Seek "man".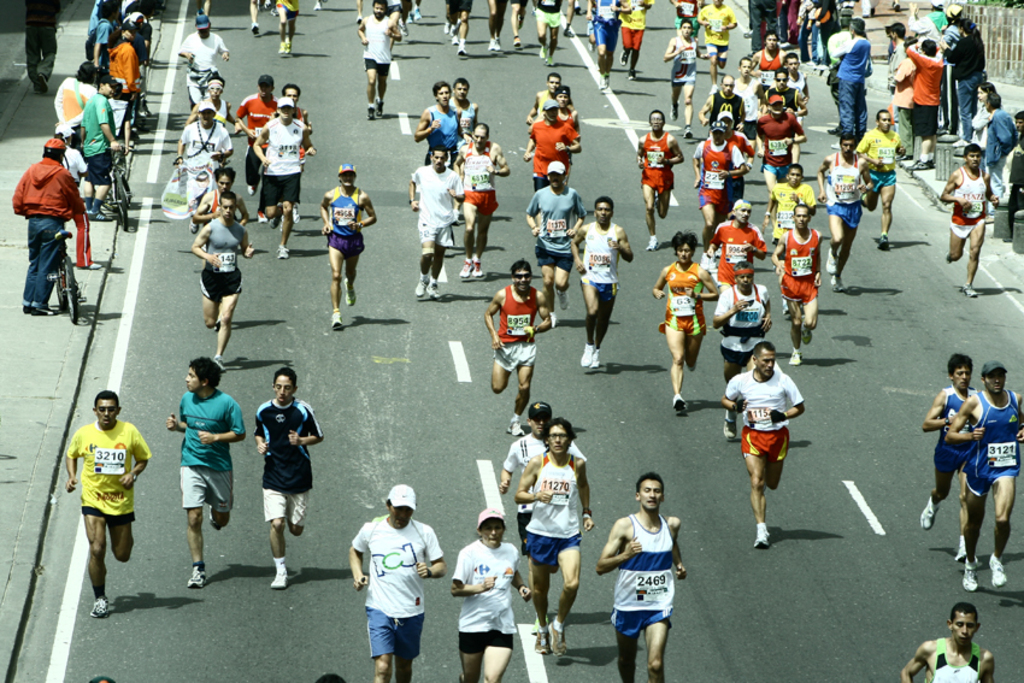
x1=169 y1=353 x2=247 y2=589.
